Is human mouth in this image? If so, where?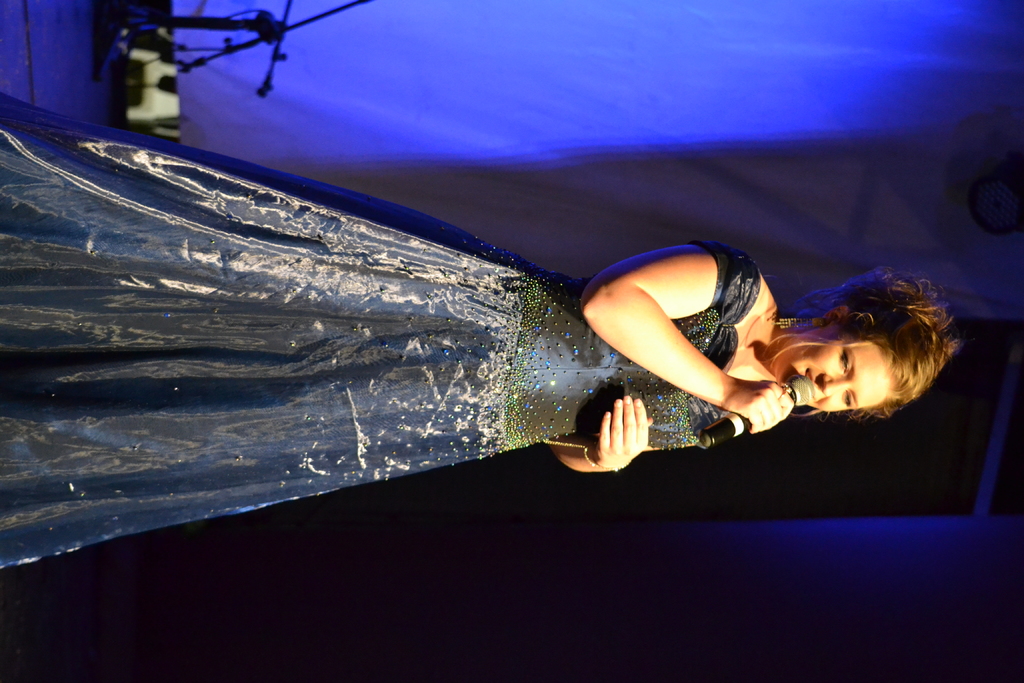
Yes, at locate(802, 364, 818, 405).
